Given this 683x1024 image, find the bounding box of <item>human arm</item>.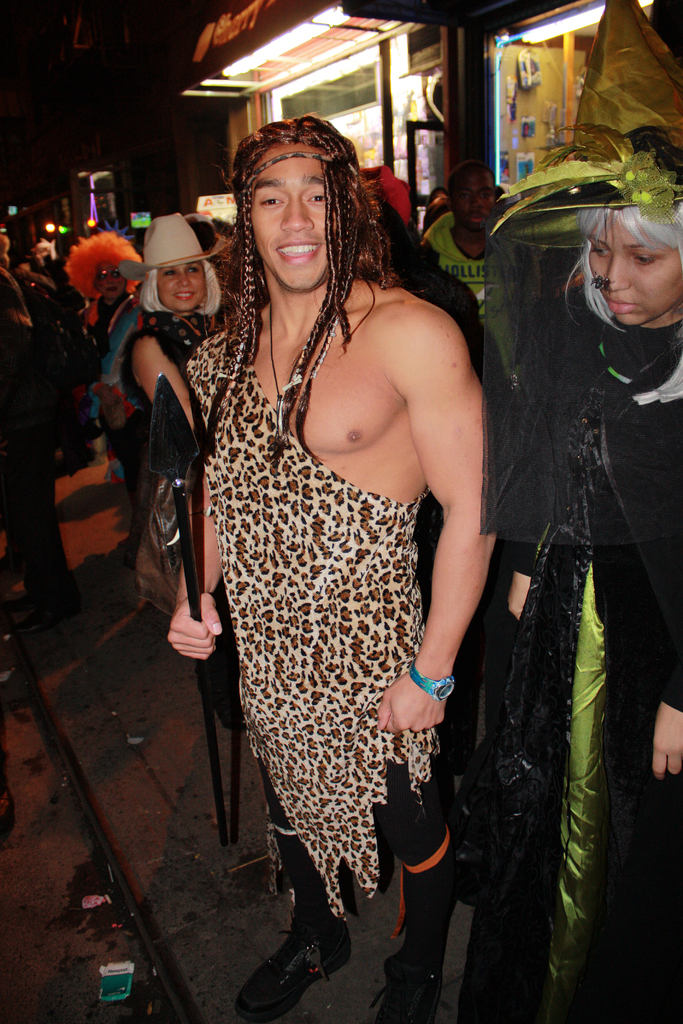
(506, 417, 548, 618).
